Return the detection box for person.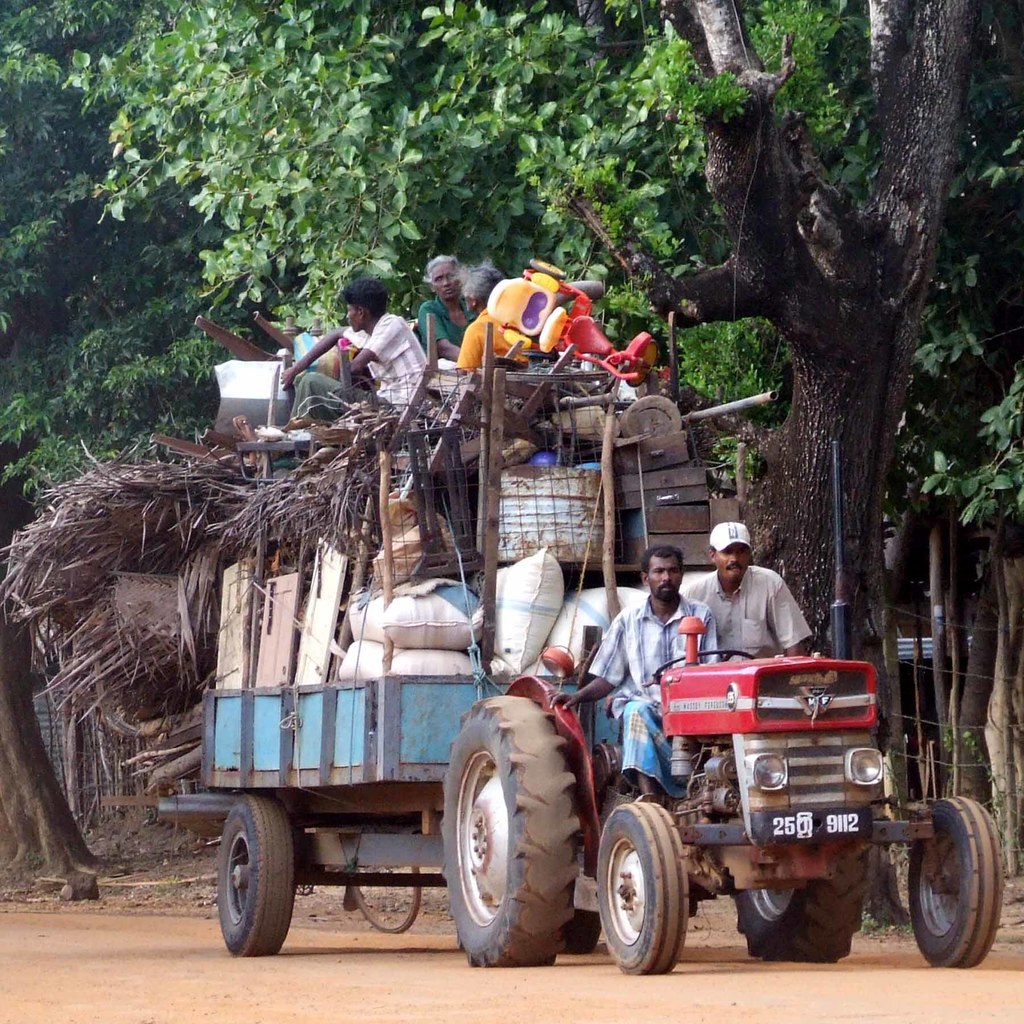
552,545,721,805.
